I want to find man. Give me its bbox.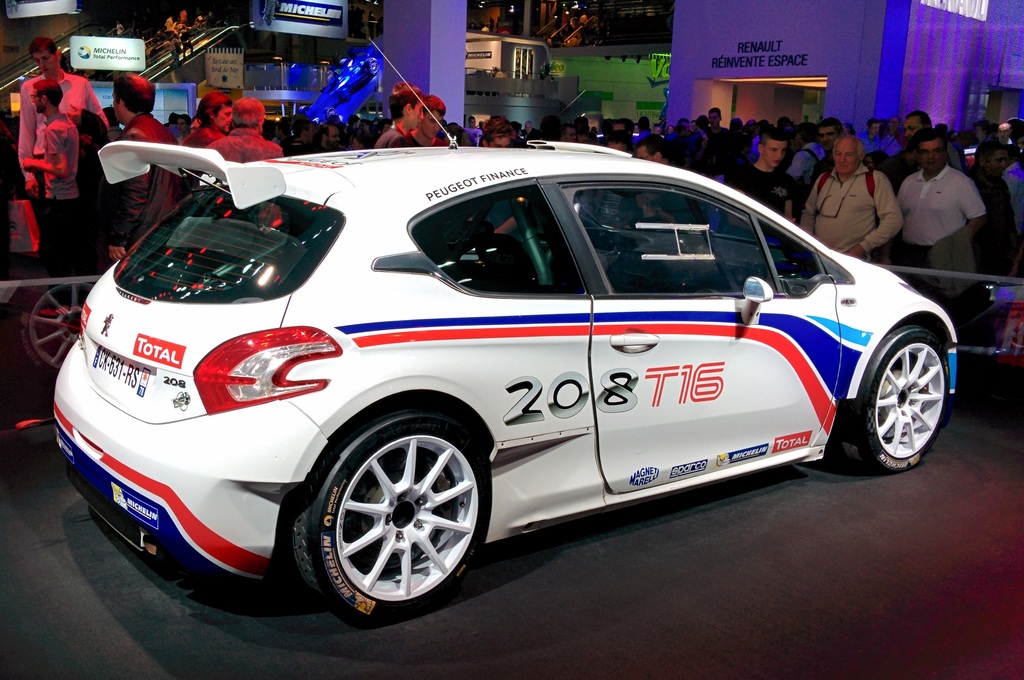
[x1=462, y1=115, x2=483, y2=146].
